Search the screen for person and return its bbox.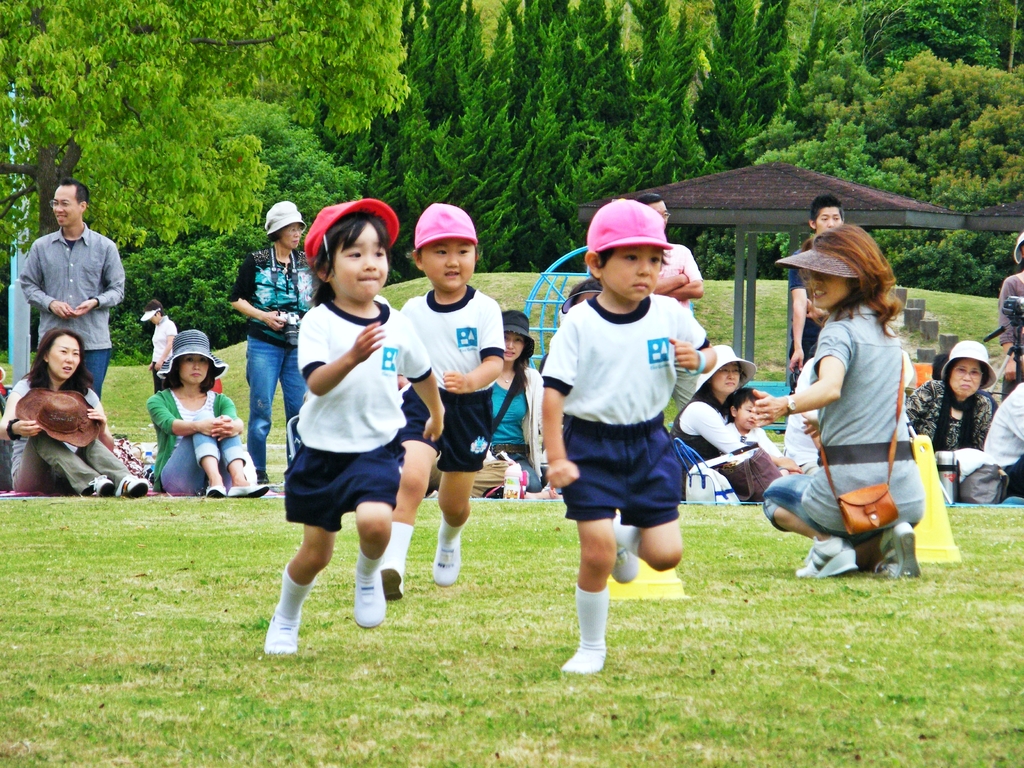
Found: pyautogui.locateOnScreen(160, 327, 269, 499).
